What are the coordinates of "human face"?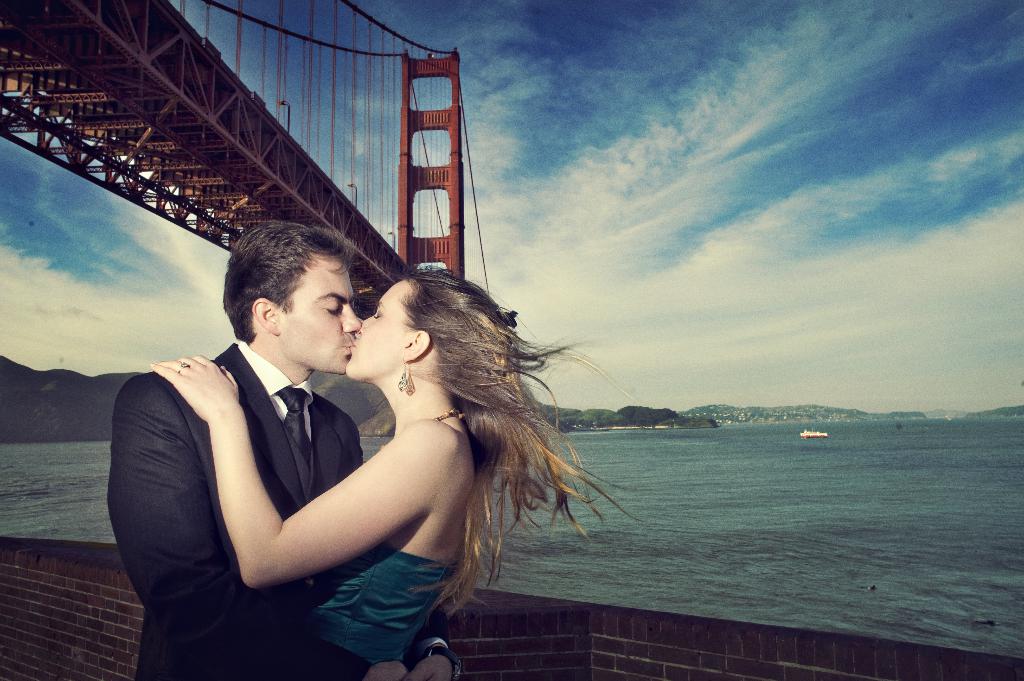
crop(345, 284, 401, 385).
